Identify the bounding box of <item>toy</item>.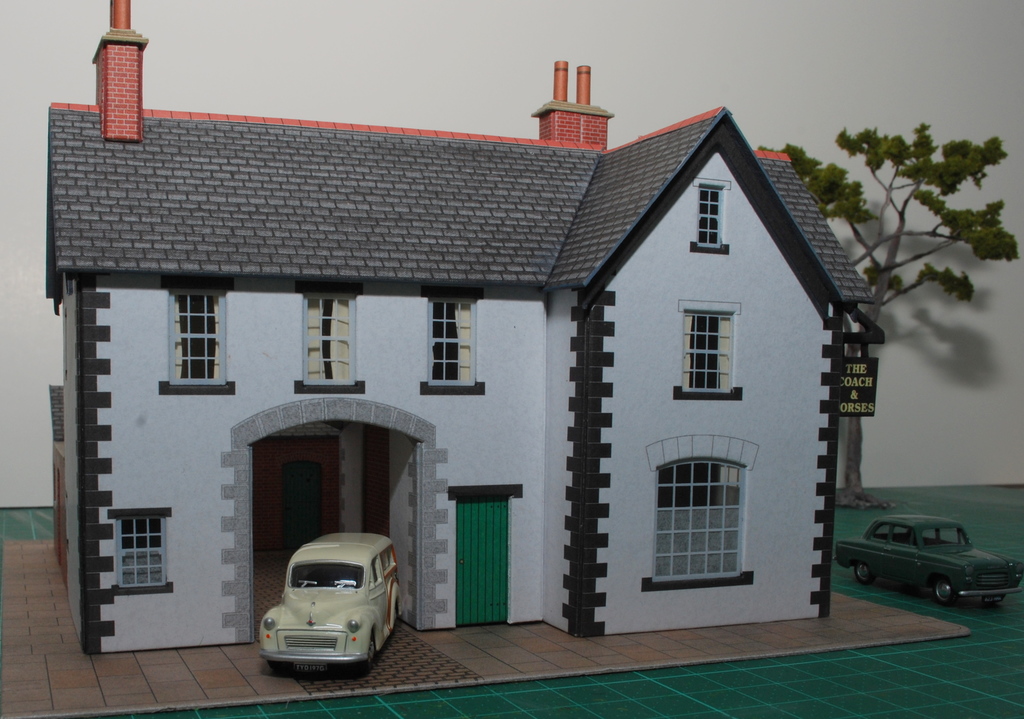
(x1=2, y1=0, x2=968, y2=718).
